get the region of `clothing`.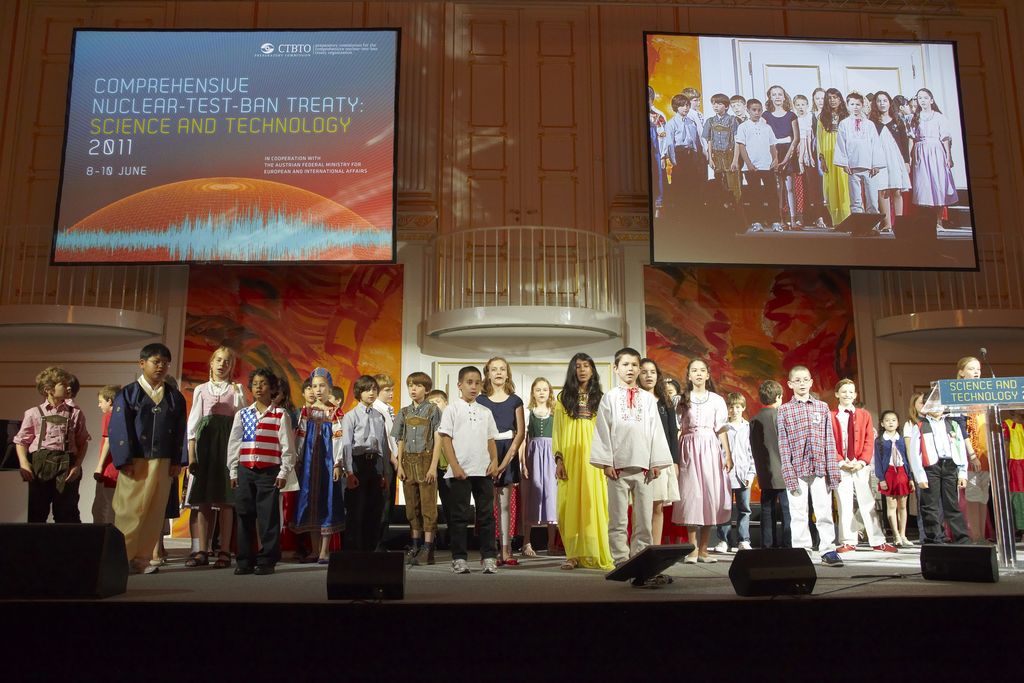
<region>114, 368, 186, 573</region>.
